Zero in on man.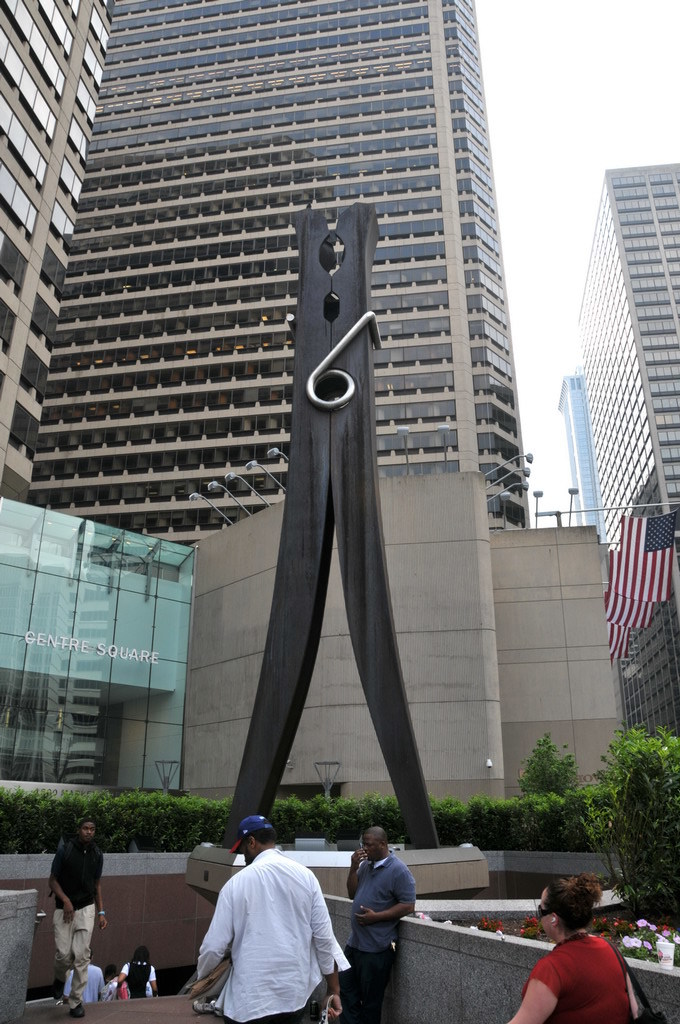
Zeroed in: 192:830:344:1021.
